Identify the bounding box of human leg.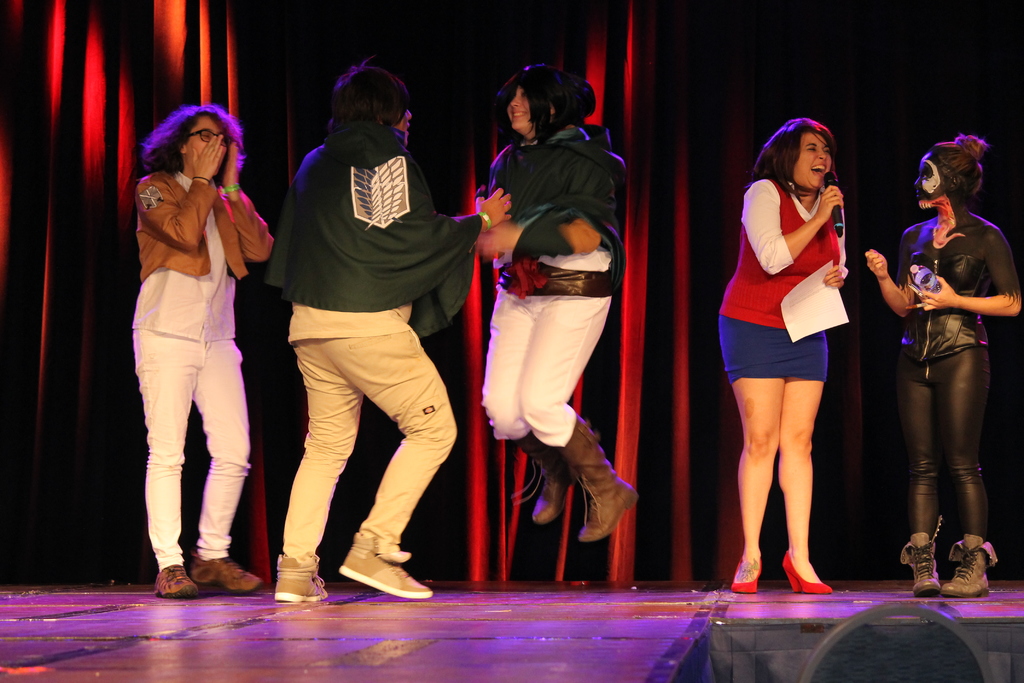
box=[783, 334, 826, 593].
